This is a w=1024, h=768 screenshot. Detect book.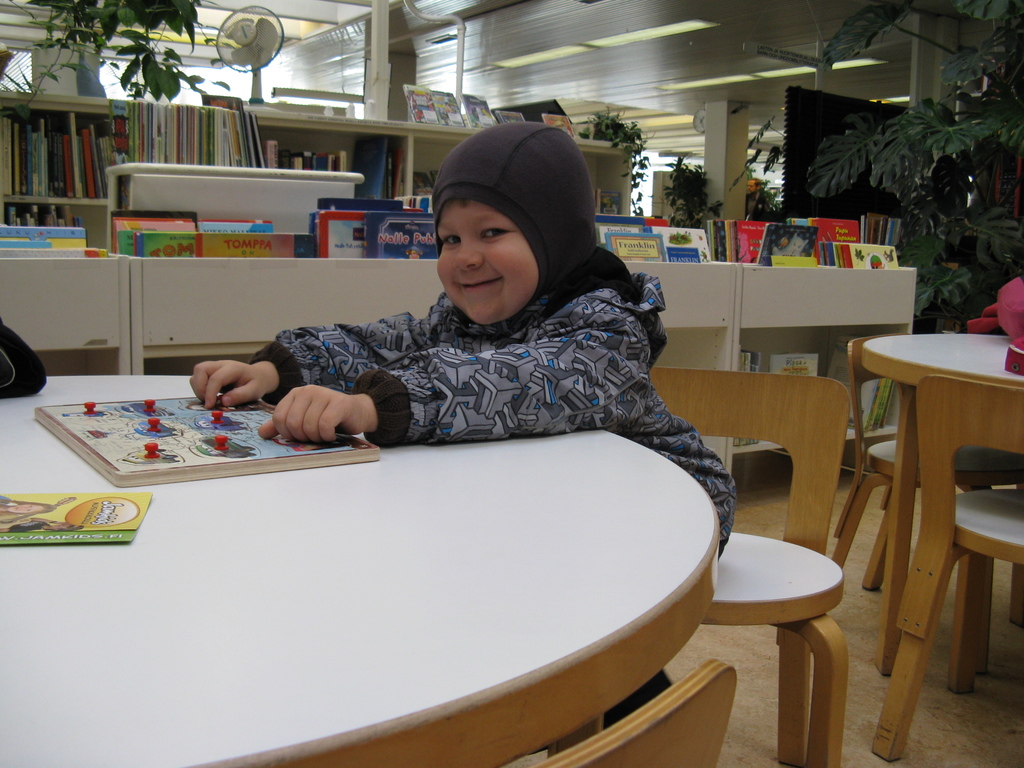
pyautogui.locateOnScreen(664, 244, 702, 262).
